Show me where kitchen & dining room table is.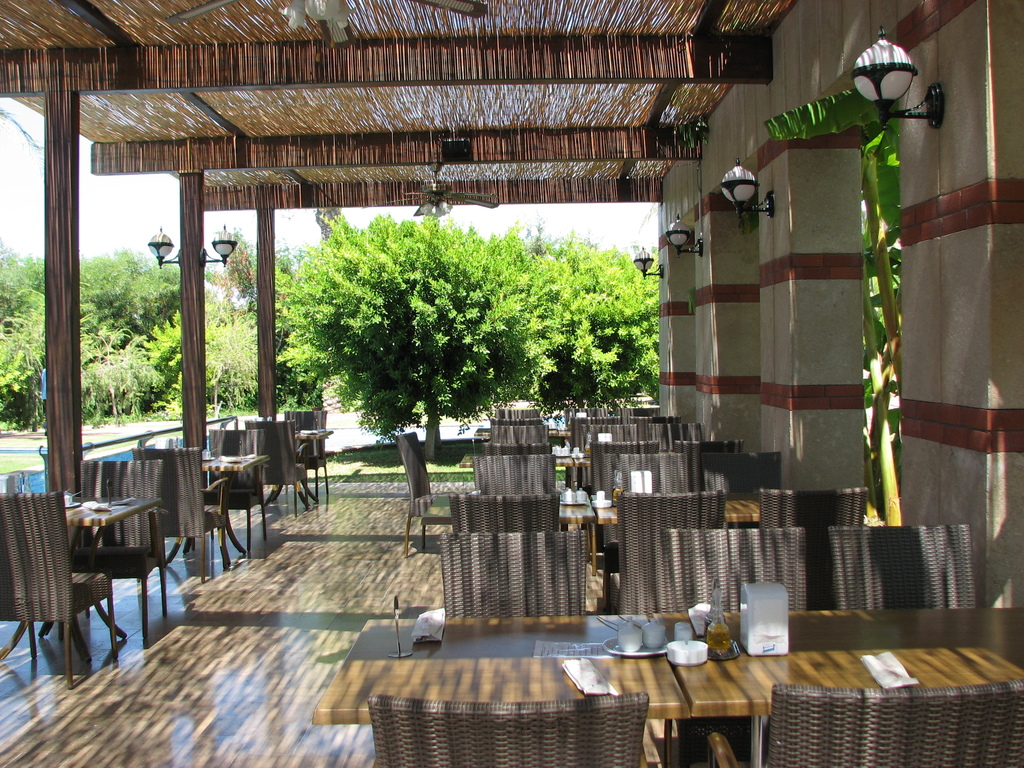
kitchen & dining room table is at x1=294 y1=430 x2=334 y2=513.
